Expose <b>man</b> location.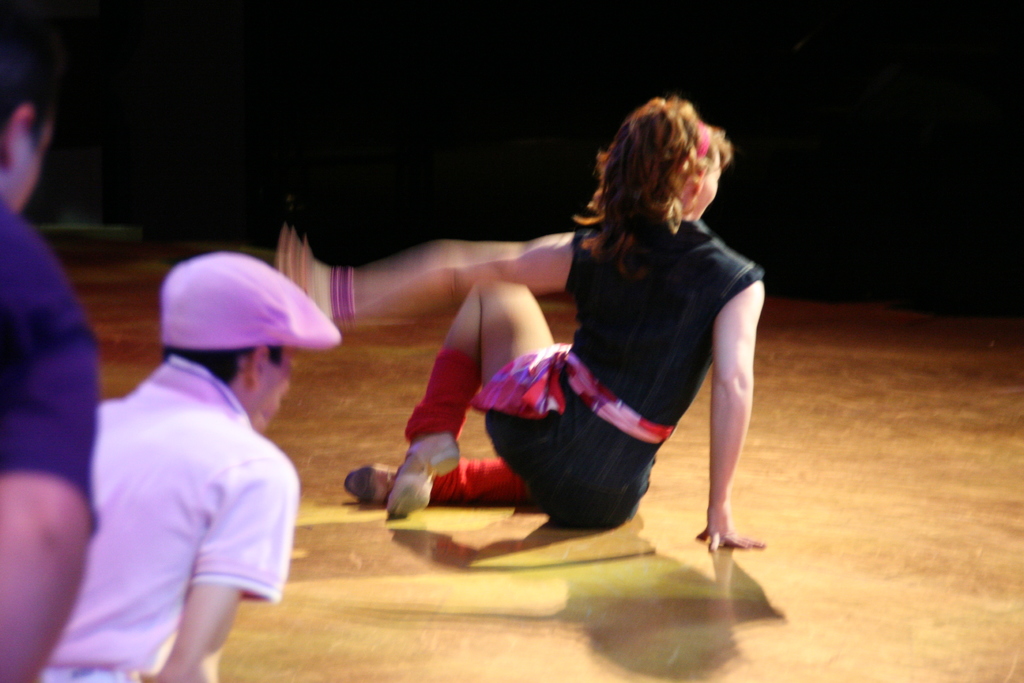
Exposed at <bbox>0, 42, 106, 682</bbox>.
